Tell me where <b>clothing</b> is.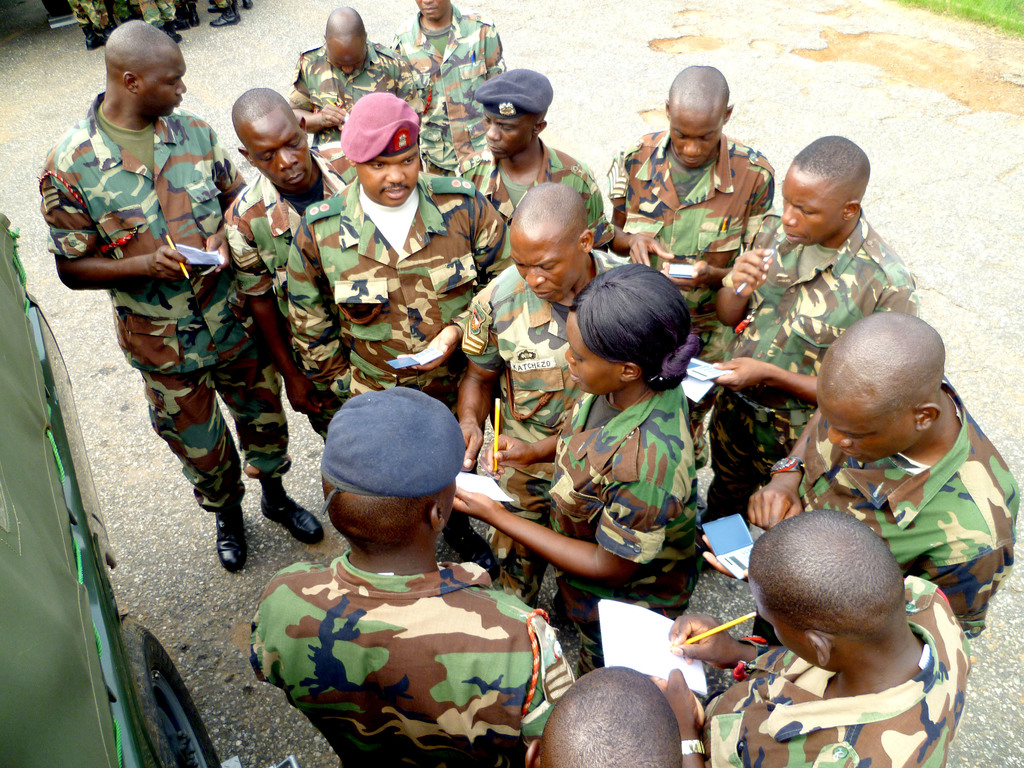
<b>clothing</b> is at [x1=250, y1=536, x2=566, y2=755].
